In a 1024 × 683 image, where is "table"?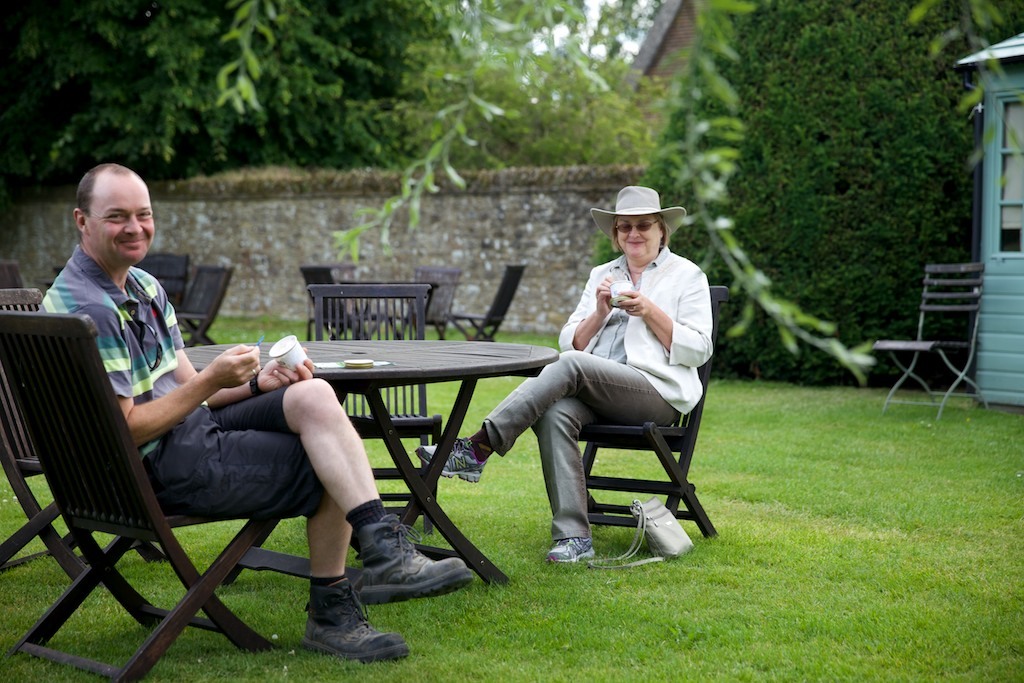
31:295:577:623.
